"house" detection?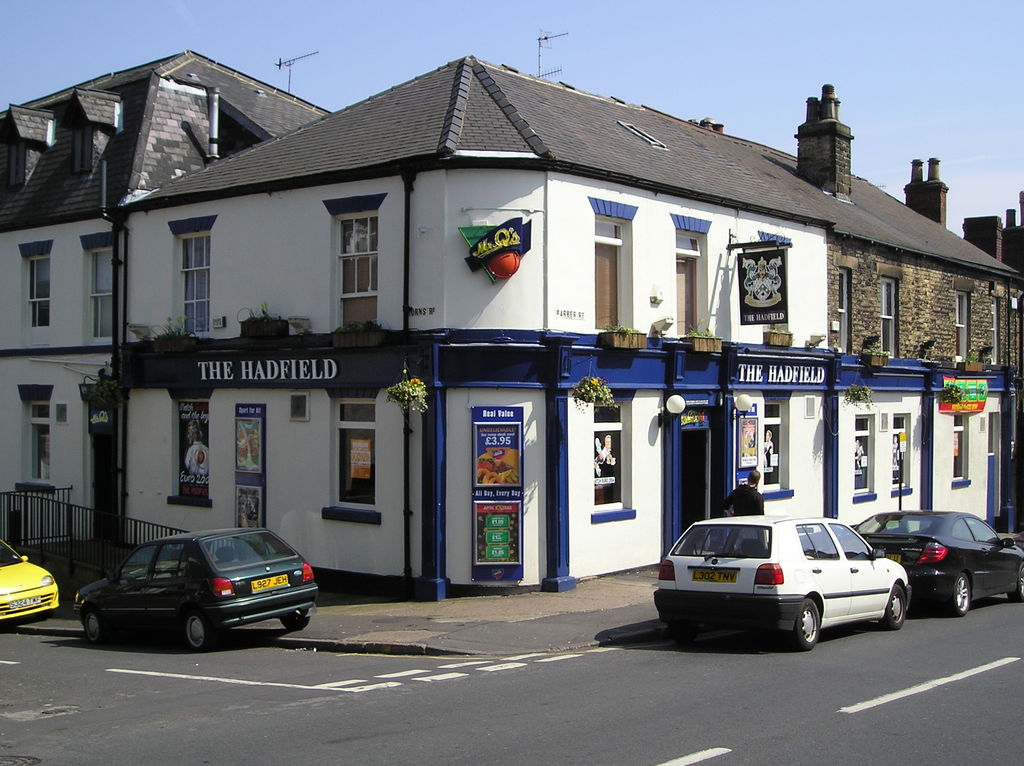
<bbox>0, 47, 330, 549</bbox>
